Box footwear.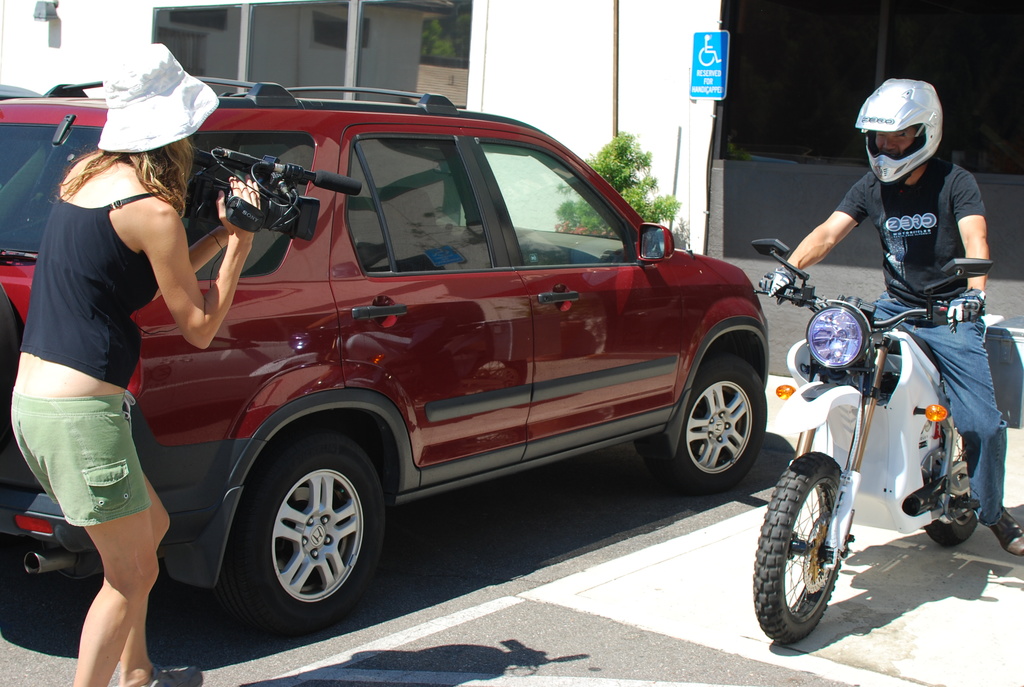
select_region(988, 506, 1023, 556).
